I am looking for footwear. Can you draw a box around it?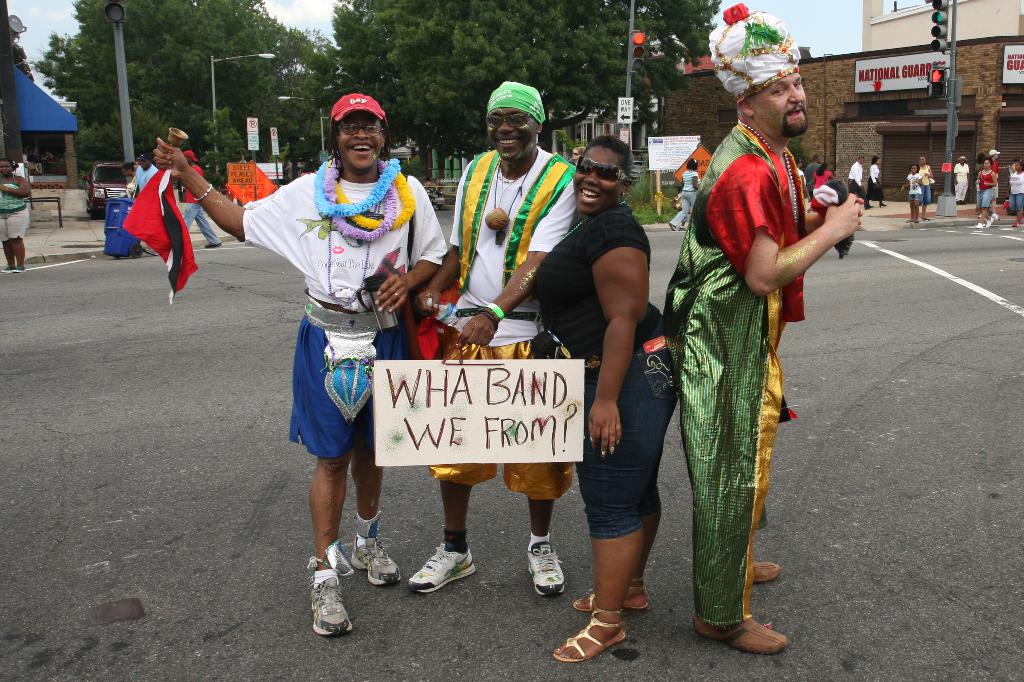
Sure, the bounding box is x1=922 y1=216 x2=938 y2=225.
